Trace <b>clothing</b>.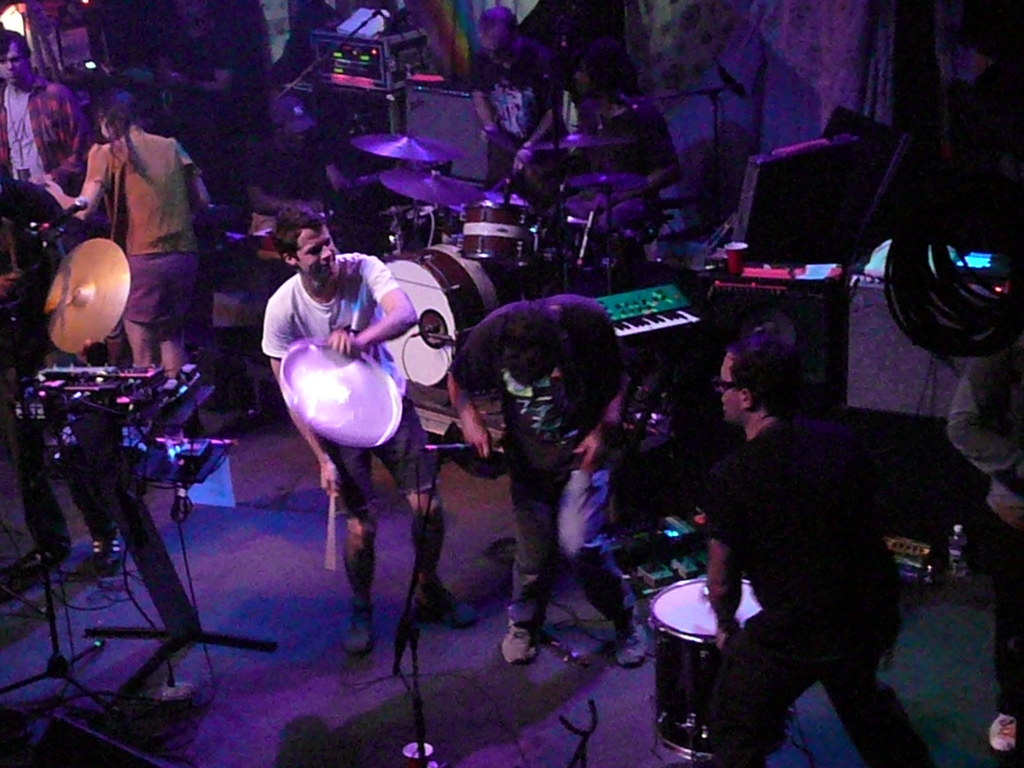
Traced to 573, 94, 677, 238.
